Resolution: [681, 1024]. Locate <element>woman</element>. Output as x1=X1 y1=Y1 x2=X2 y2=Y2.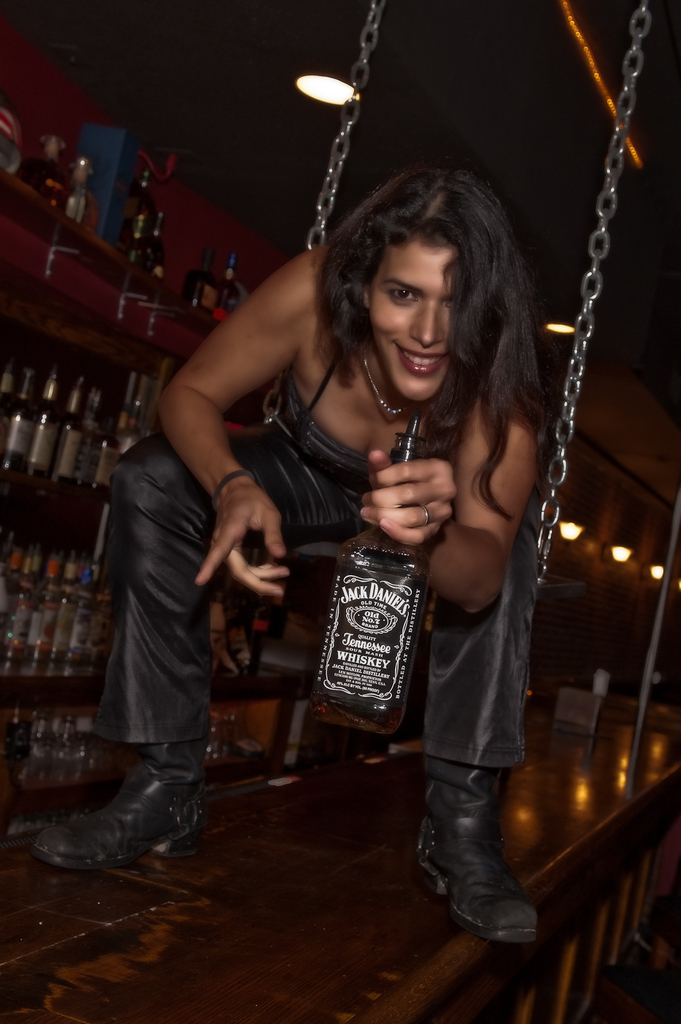
x1=27 y1=173 x2=542 y2=952.
